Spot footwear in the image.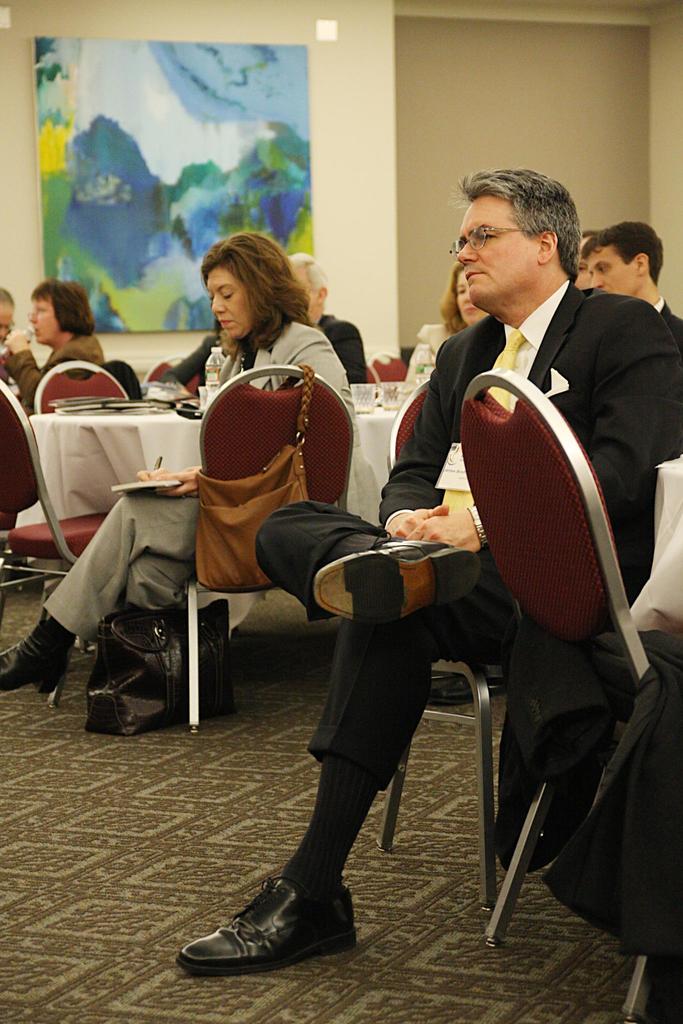
footwear found at 0,631,74,701.
